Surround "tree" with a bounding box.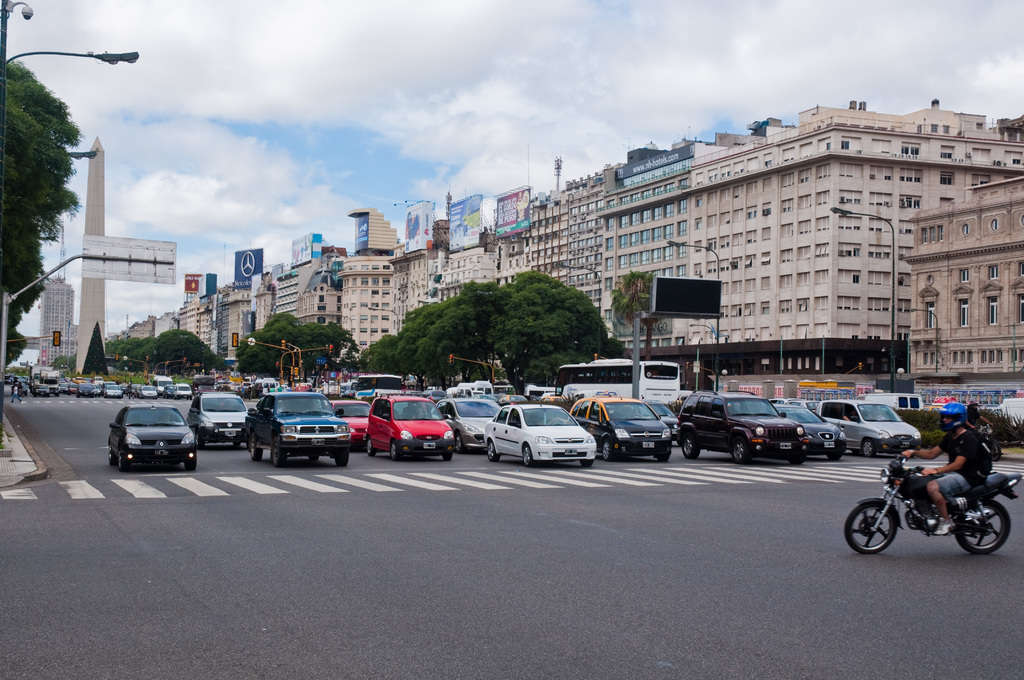
(left=614, top=271, right=660, bottom=355).
